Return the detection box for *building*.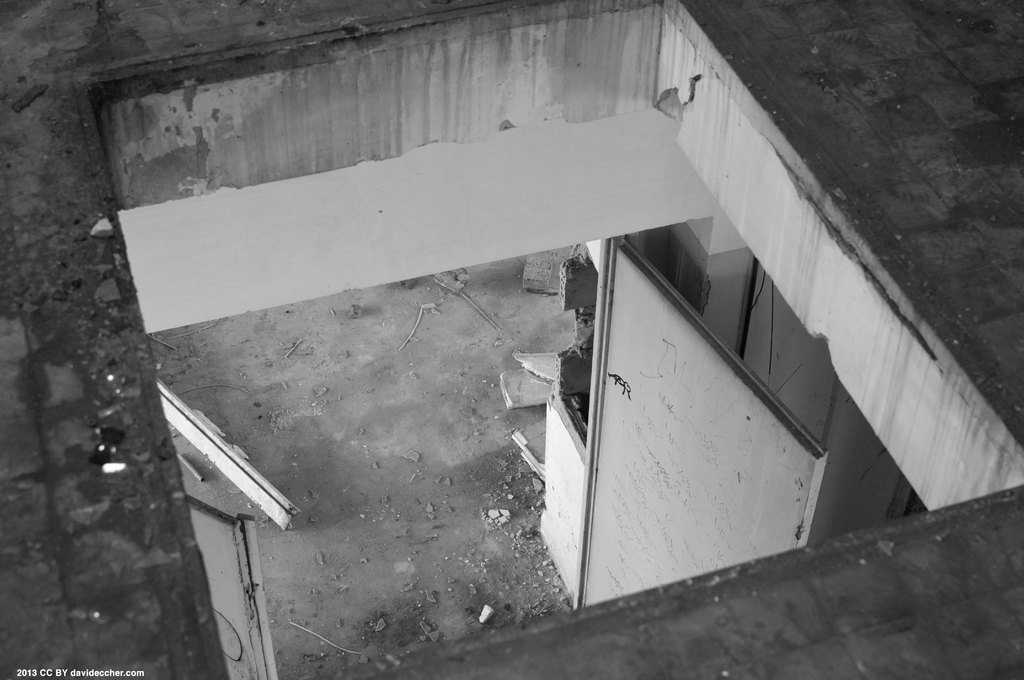
locate(0, 0, 1023, 679).
